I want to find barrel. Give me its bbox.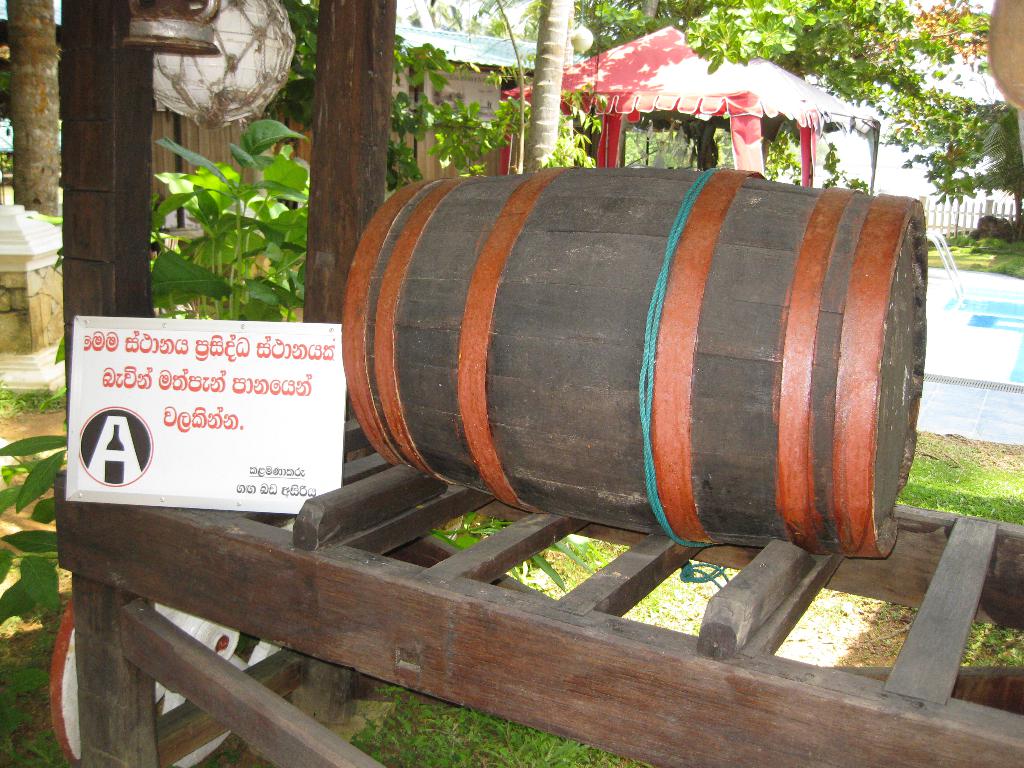
340:163:931:566.
